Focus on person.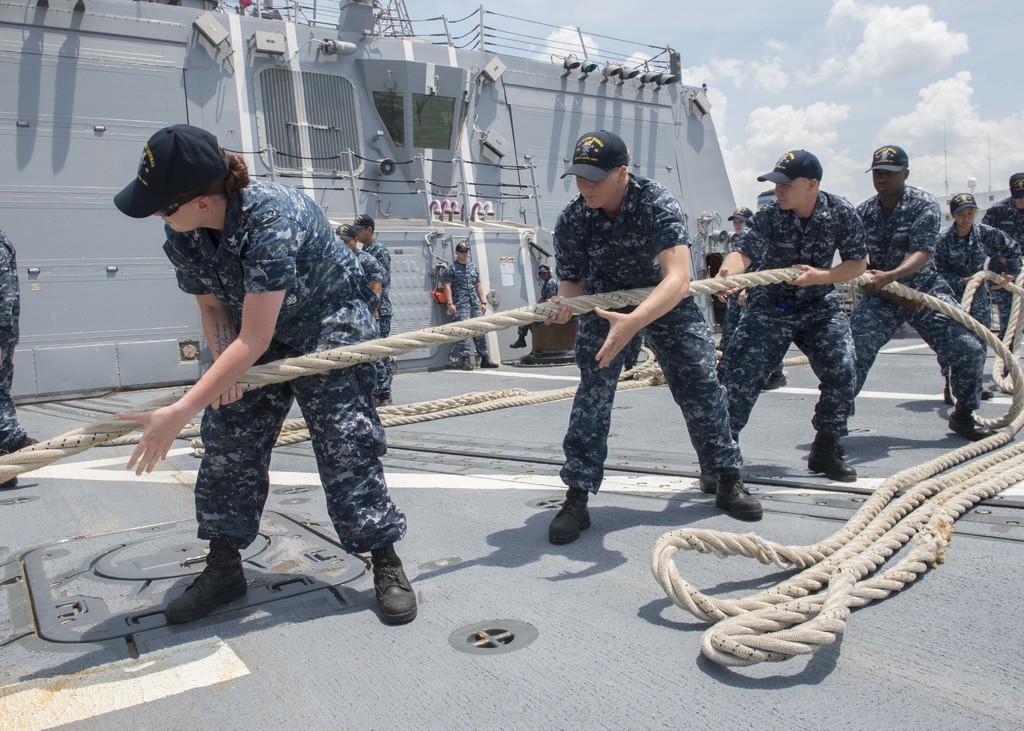
Focused at left=338, top=229, right=389, bottom=410.
